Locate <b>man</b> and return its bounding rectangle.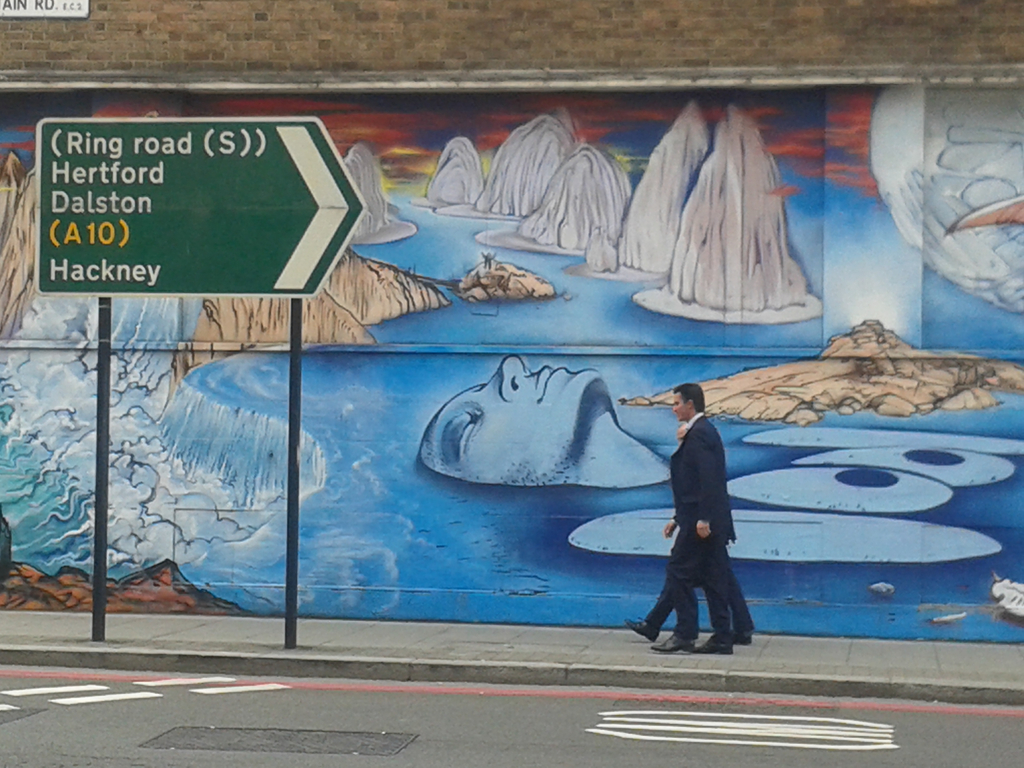
BBox(659, 381, 735, 663).
